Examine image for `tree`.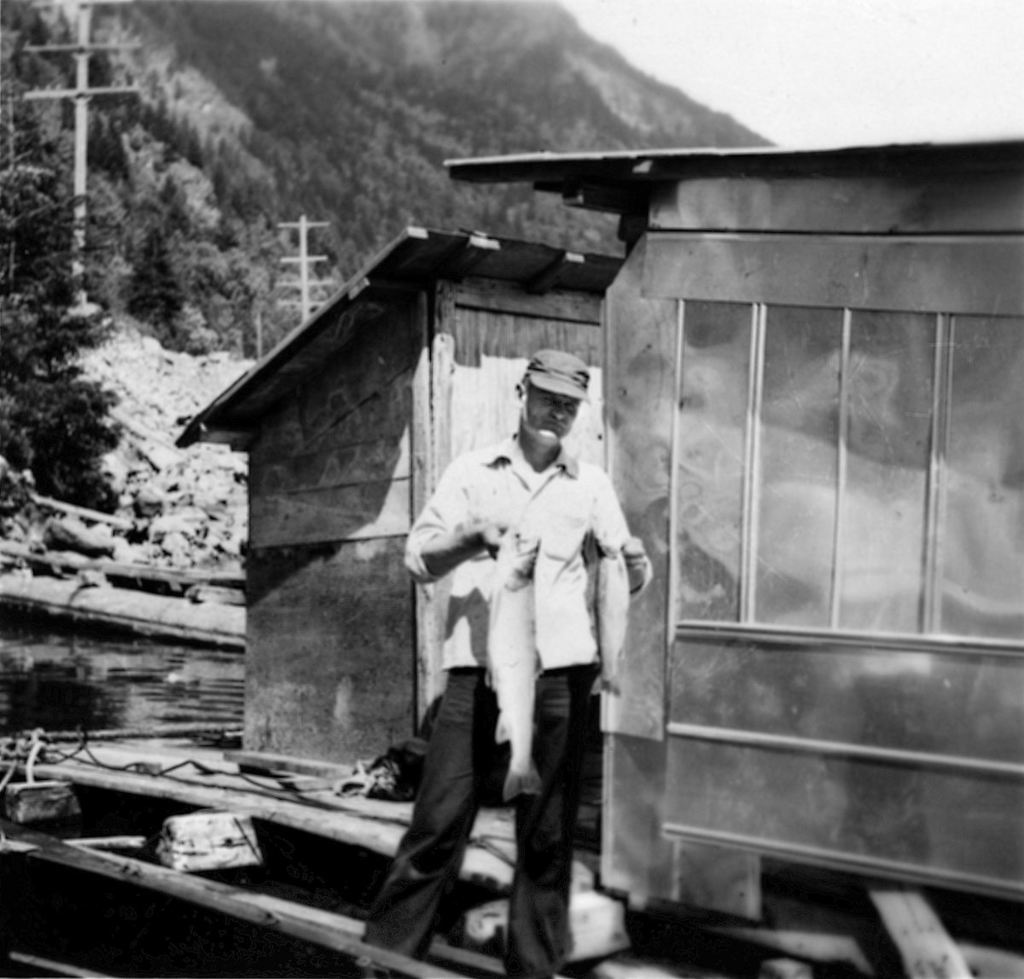
Examination result: 0/60/123/509.
